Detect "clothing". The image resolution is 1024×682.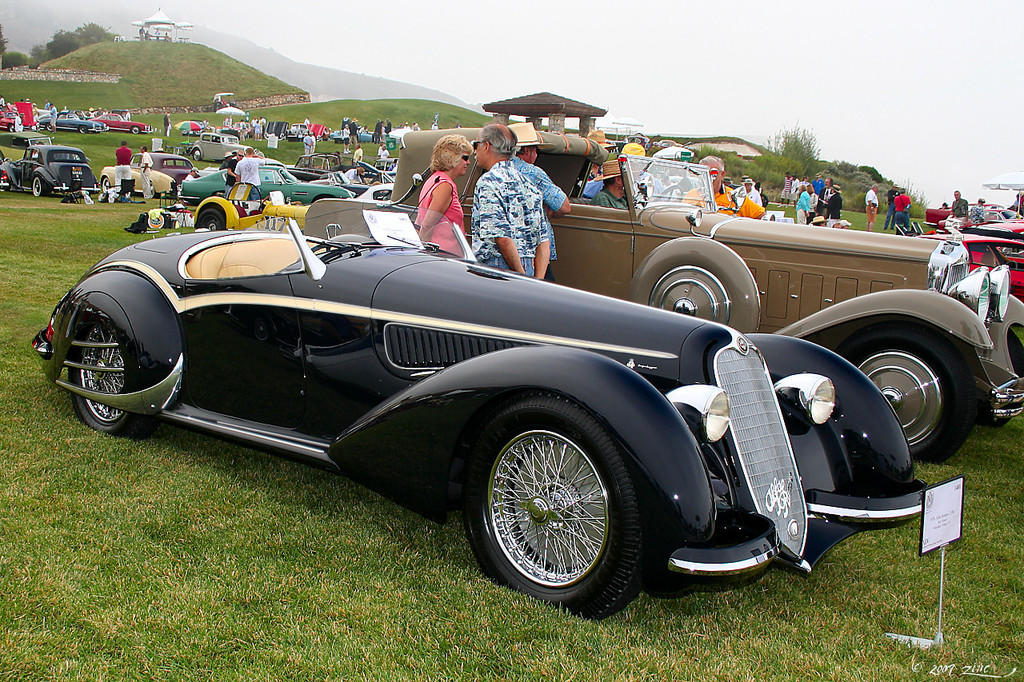
(x1=755, y1=185, x2=772, y2=214).
